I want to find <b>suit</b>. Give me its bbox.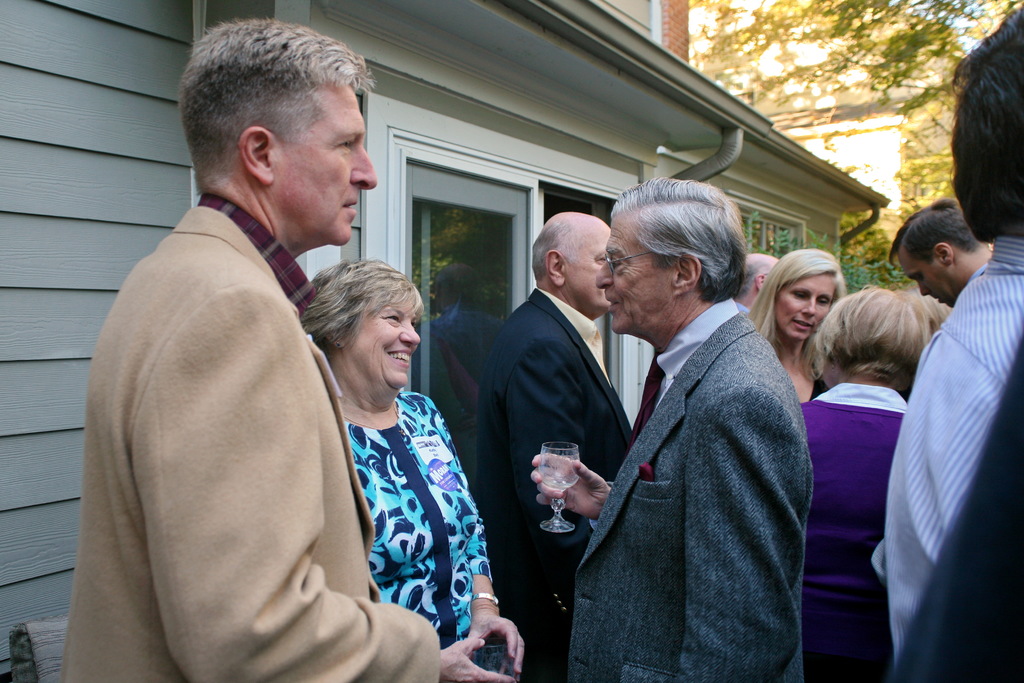
x1=579, y1=205, x2=822, y2=675.
